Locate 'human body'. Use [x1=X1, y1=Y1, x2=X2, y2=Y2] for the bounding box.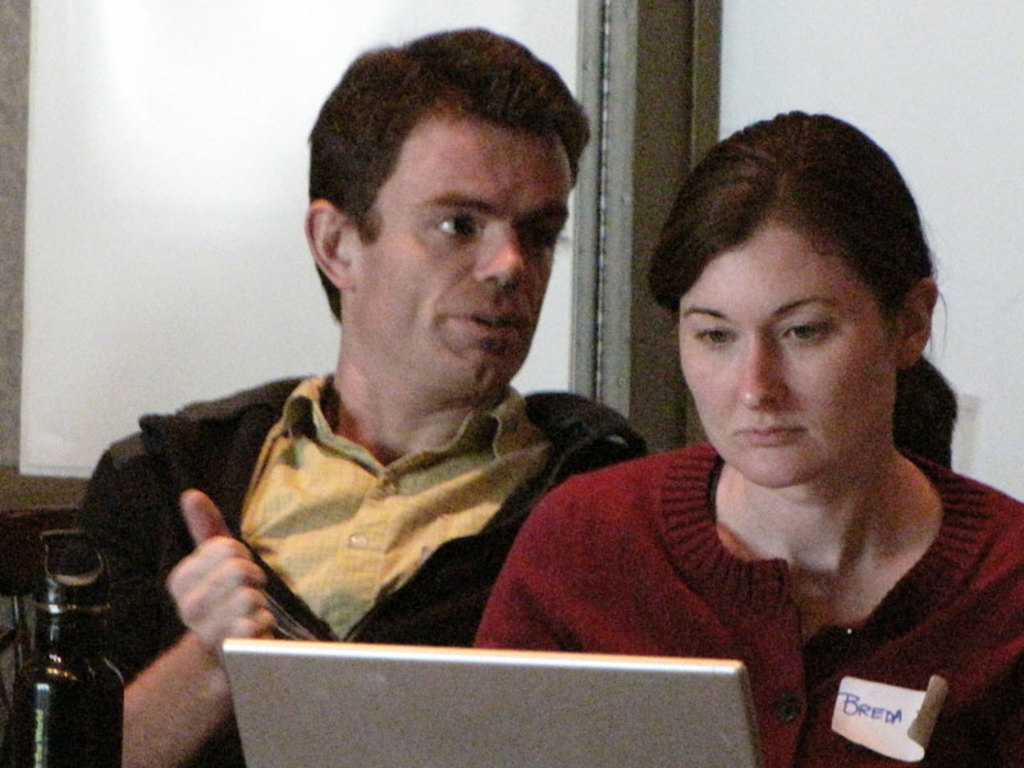
[x1=467, y1=108, x2=1023, y2=767].
